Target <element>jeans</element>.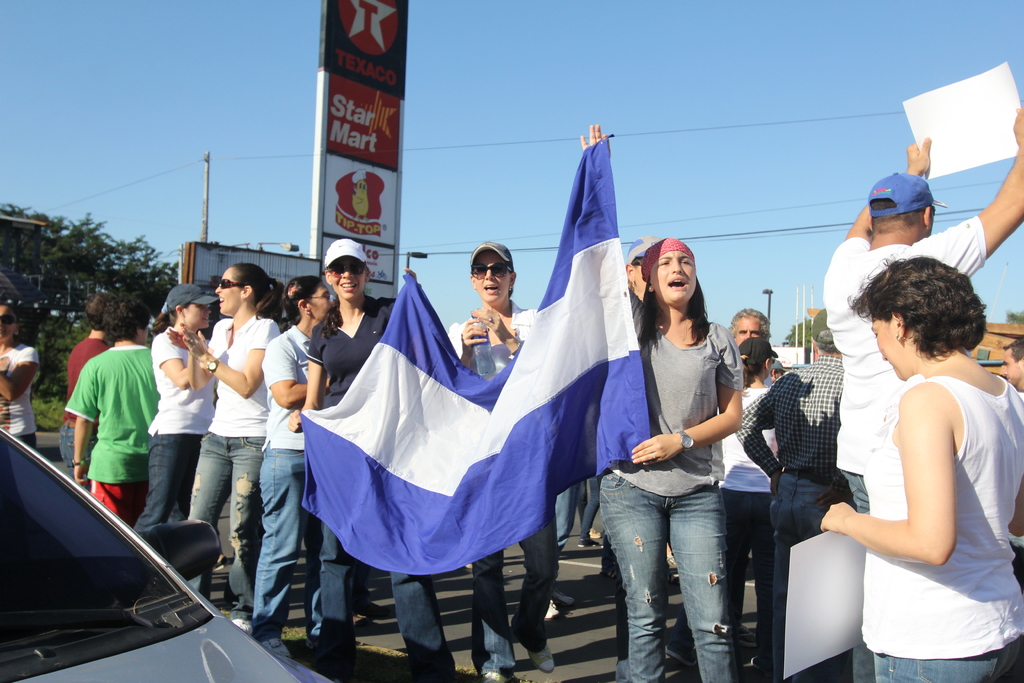
Target region: 325,511,438,678.
